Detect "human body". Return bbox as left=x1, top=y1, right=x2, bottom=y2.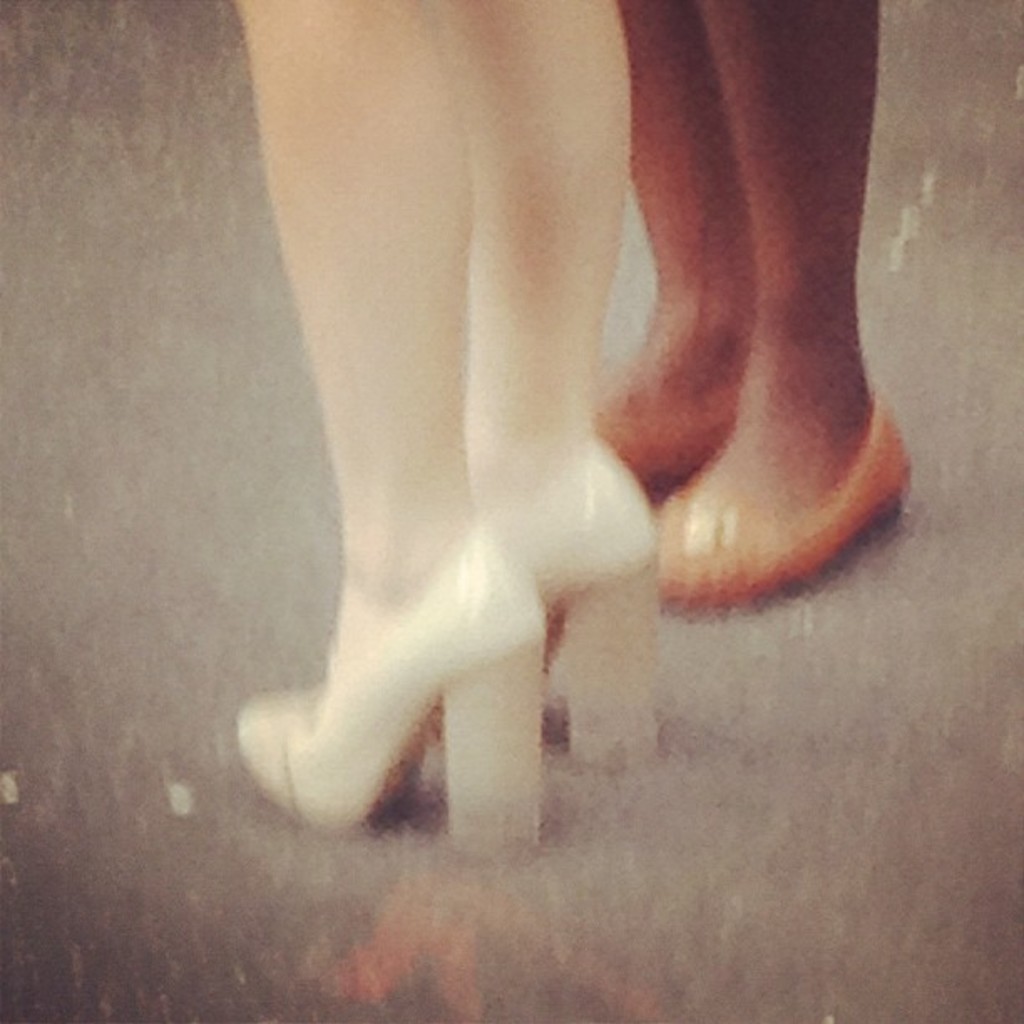
left=234, top=5, right=664, bottom=877.
